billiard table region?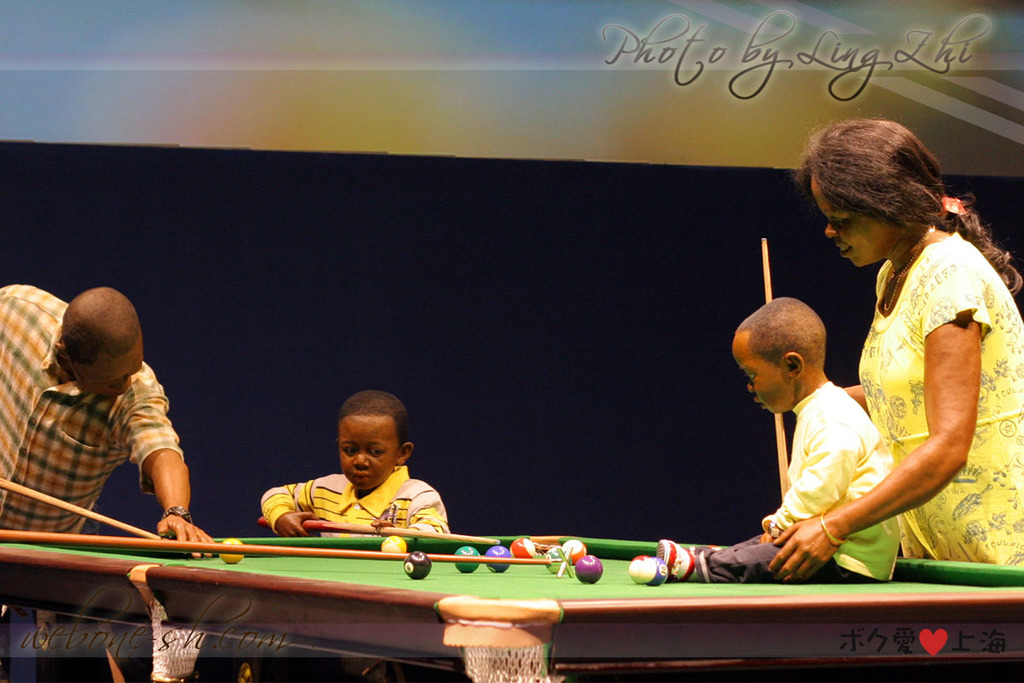
0 534 1023 682
